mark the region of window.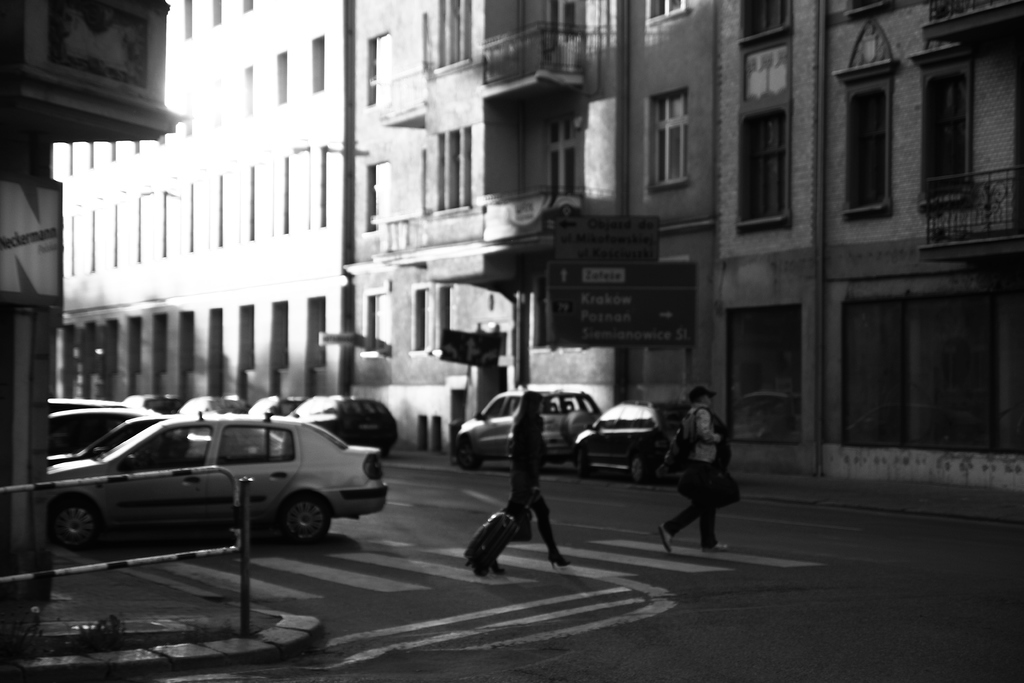
Region: detection(307, 294, 332, 369).
